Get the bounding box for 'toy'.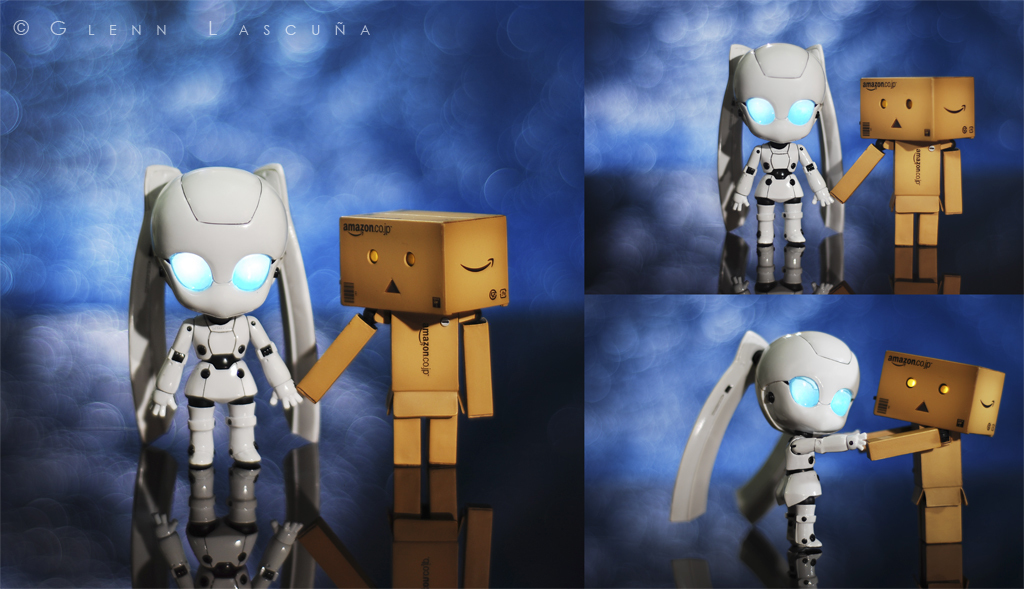
(276,214,506,462).
